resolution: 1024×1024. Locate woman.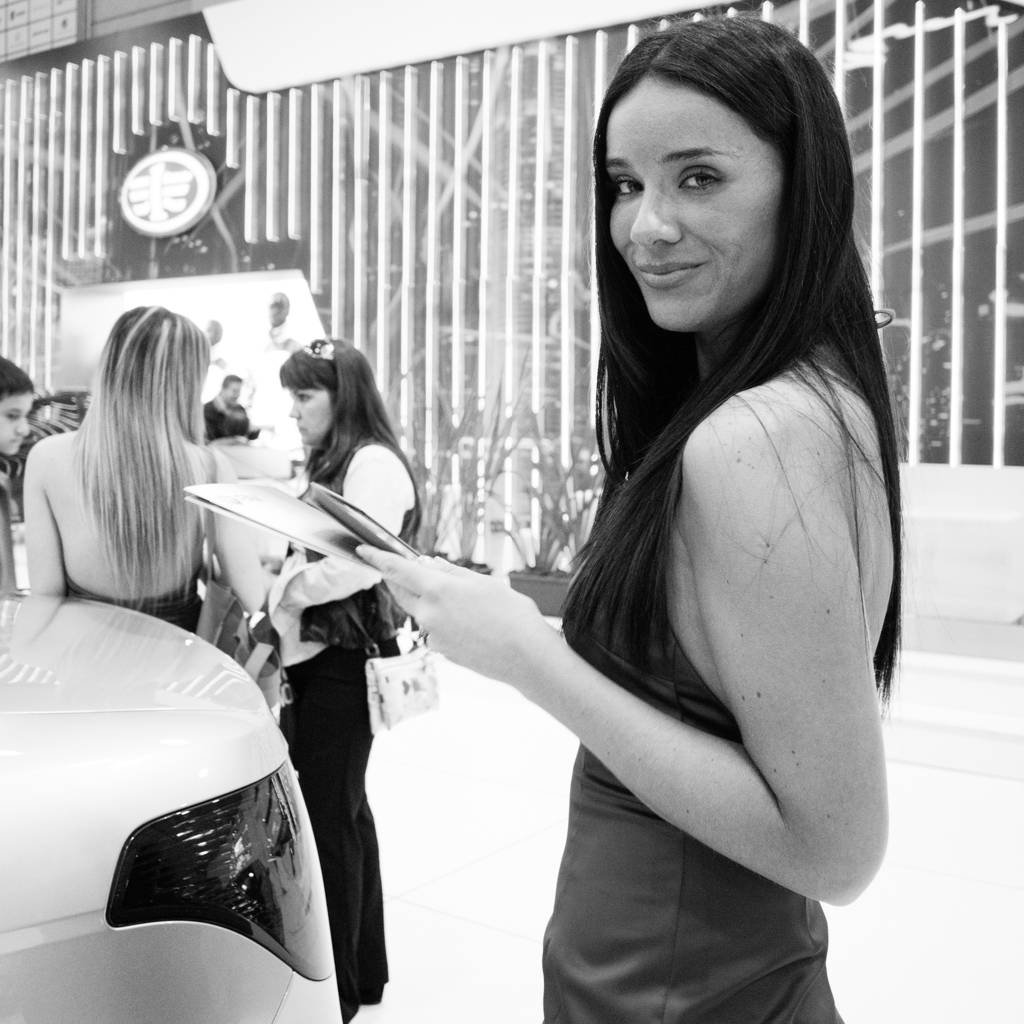
11,303,273,638.
